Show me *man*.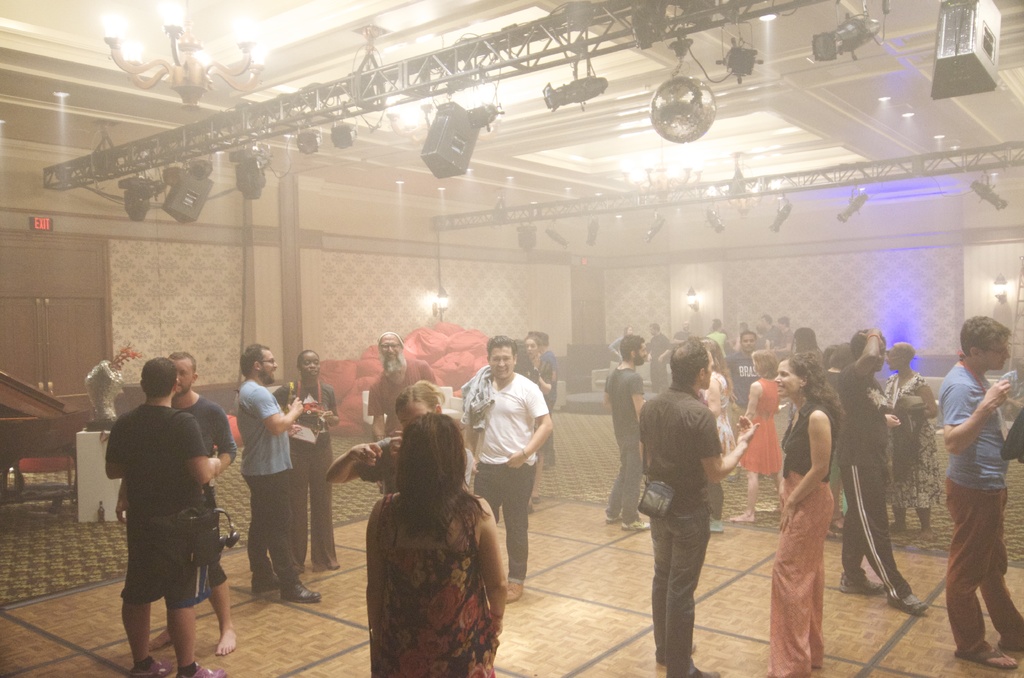
*man* is here: <bbox>463, 333, 555, 604</bbox>.
